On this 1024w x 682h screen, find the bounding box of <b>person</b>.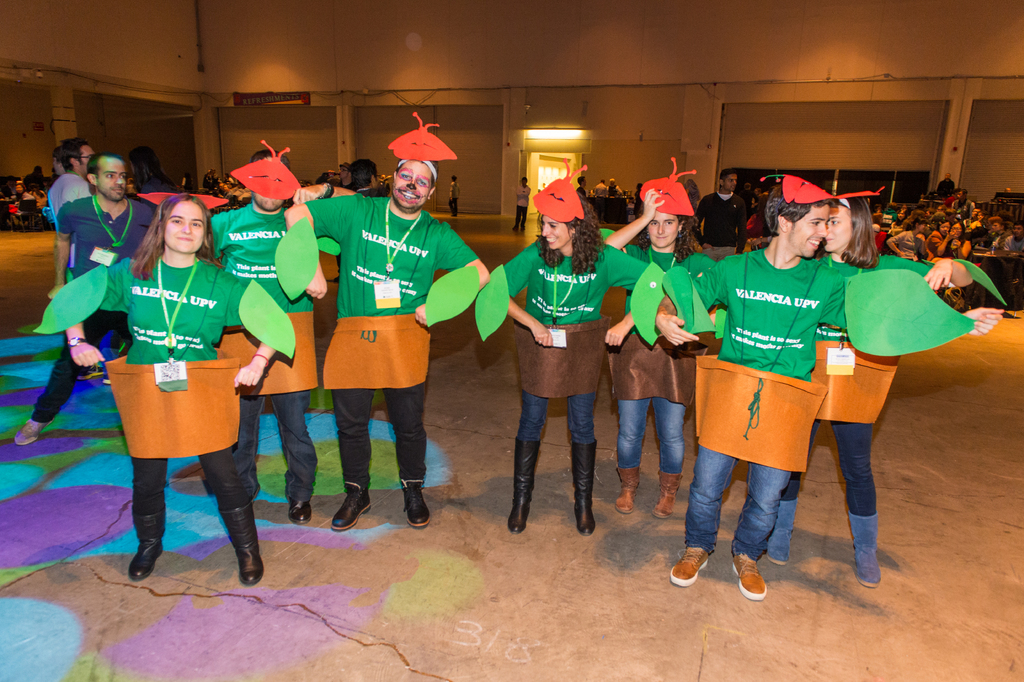
Bounding box: {"x1": 633, "y1": 179, "x2": 643, "y2": 213}.
